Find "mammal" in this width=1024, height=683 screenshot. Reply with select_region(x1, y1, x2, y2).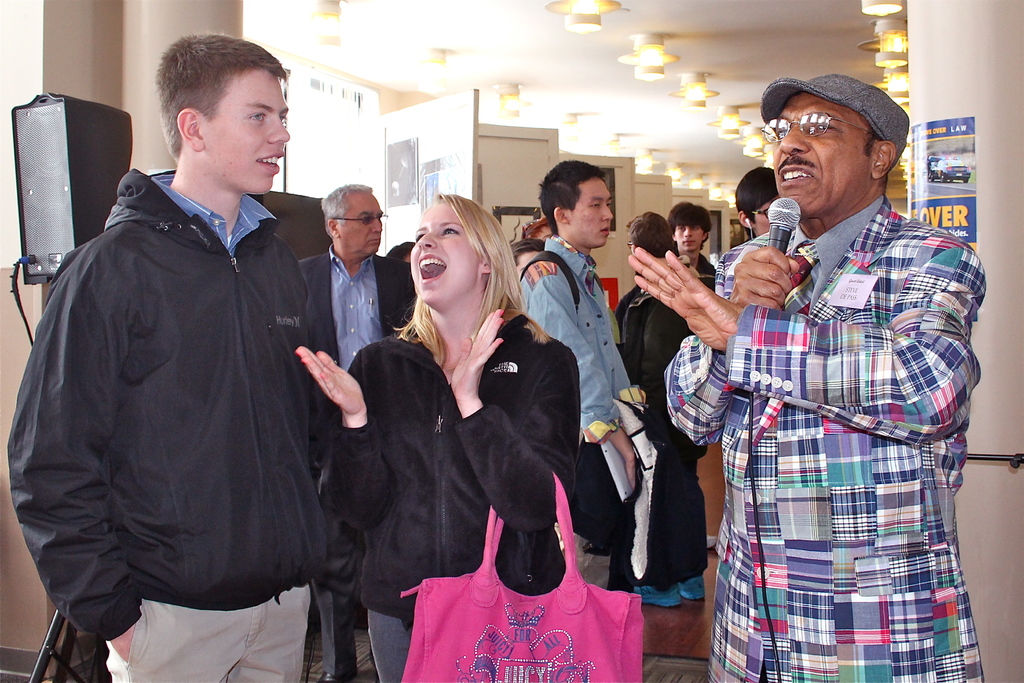
select_region(25, 53, 342, 682).
